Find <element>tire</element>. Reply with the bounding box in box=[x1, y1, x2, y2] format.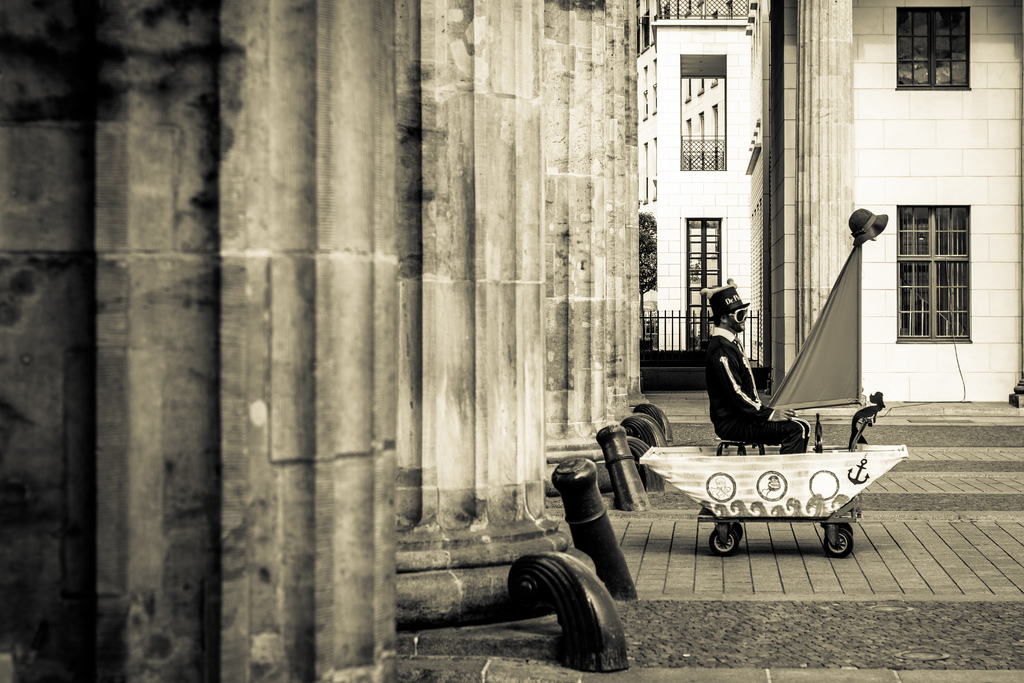
box=[821, 525, 854, 559].
